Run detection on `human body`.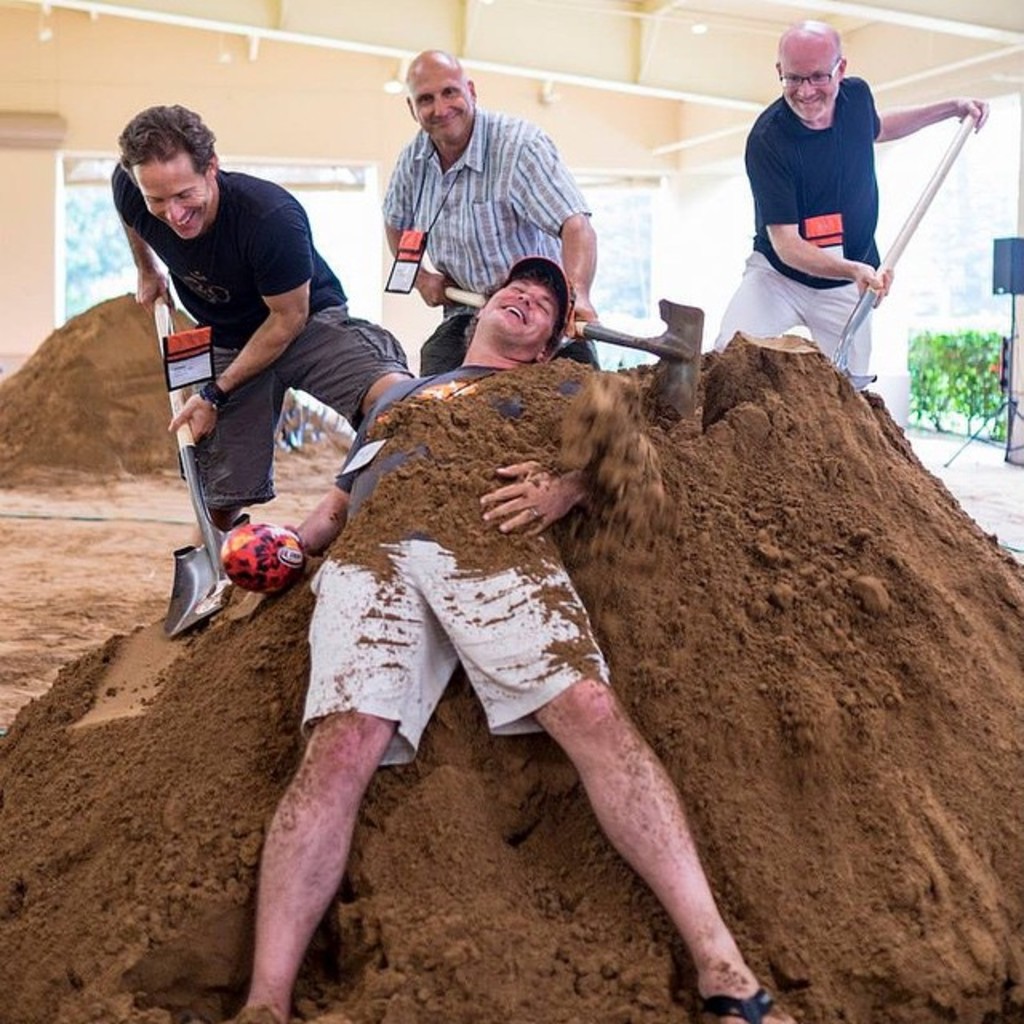
Result: region(218, 355, 800, 1022).
